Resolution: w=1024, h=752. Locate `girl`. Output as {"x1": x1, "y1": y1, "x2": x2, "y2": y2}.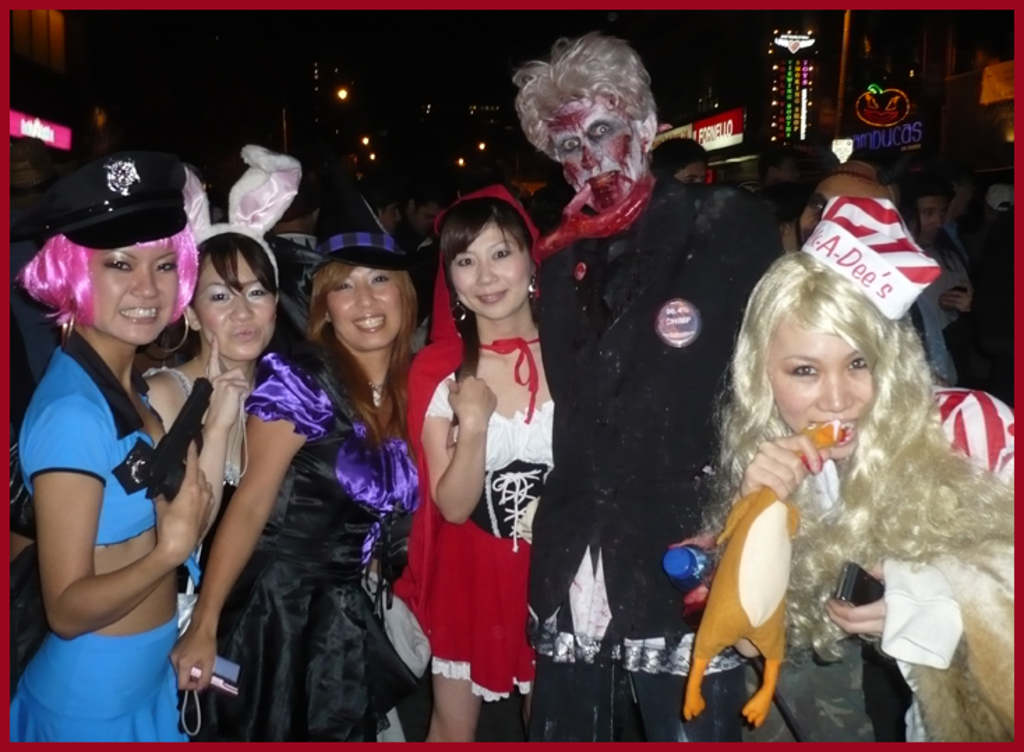
{"x1": 4, "y1": 158, "x2": 187, "y2": 739}.
